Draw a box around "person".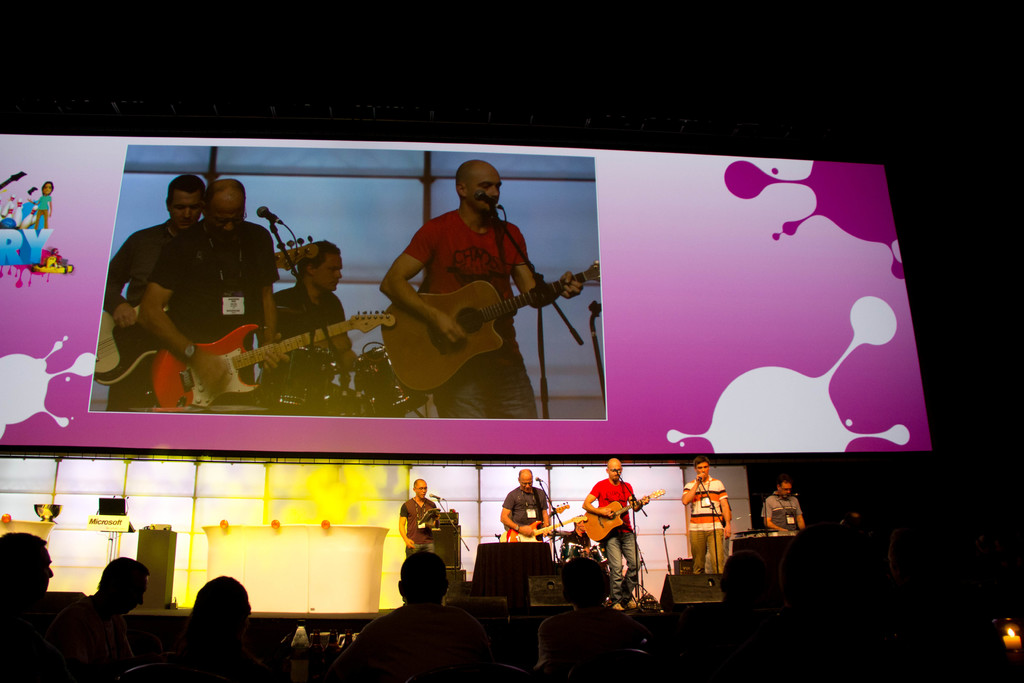
(407,593,516,682).
